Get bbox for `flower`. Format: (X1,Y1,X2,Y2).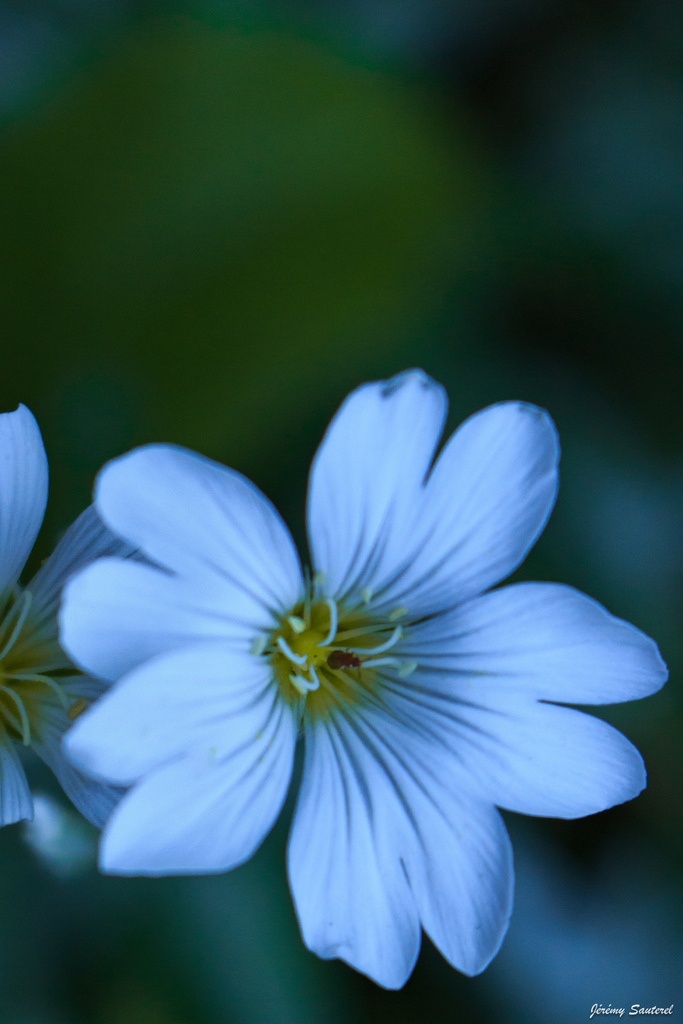
(57,370,670,987).
